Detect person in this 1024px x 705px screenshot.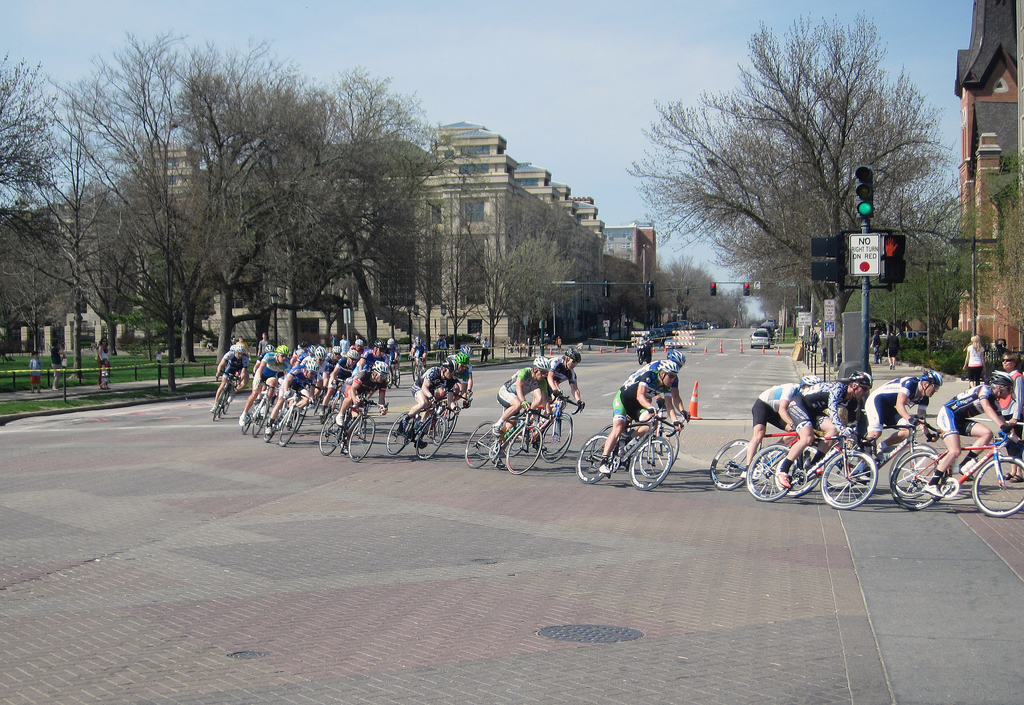
Detection: bbox(858, 365, 949, 453).
